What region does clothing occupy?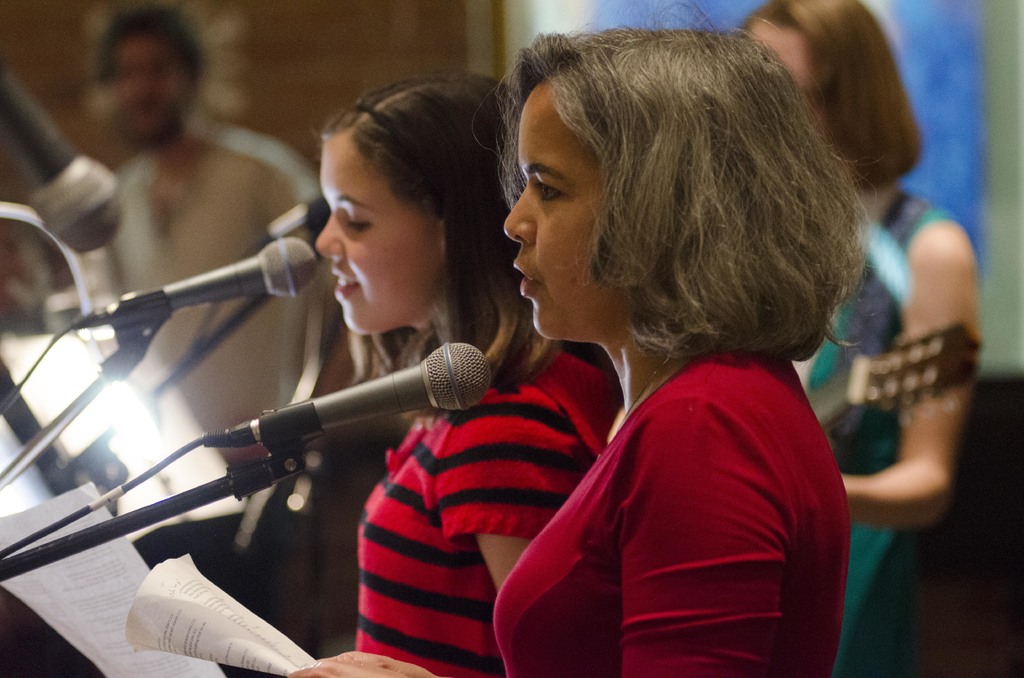
[90,123,330,463].
